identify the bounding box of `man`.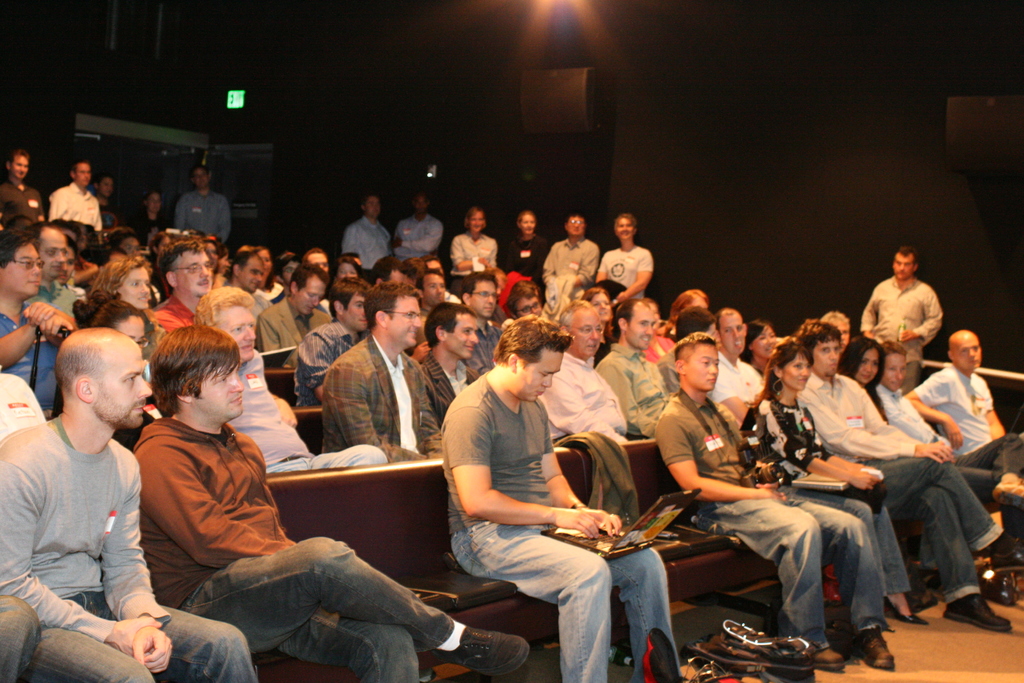
select_region(134, 322, 522, 682).
